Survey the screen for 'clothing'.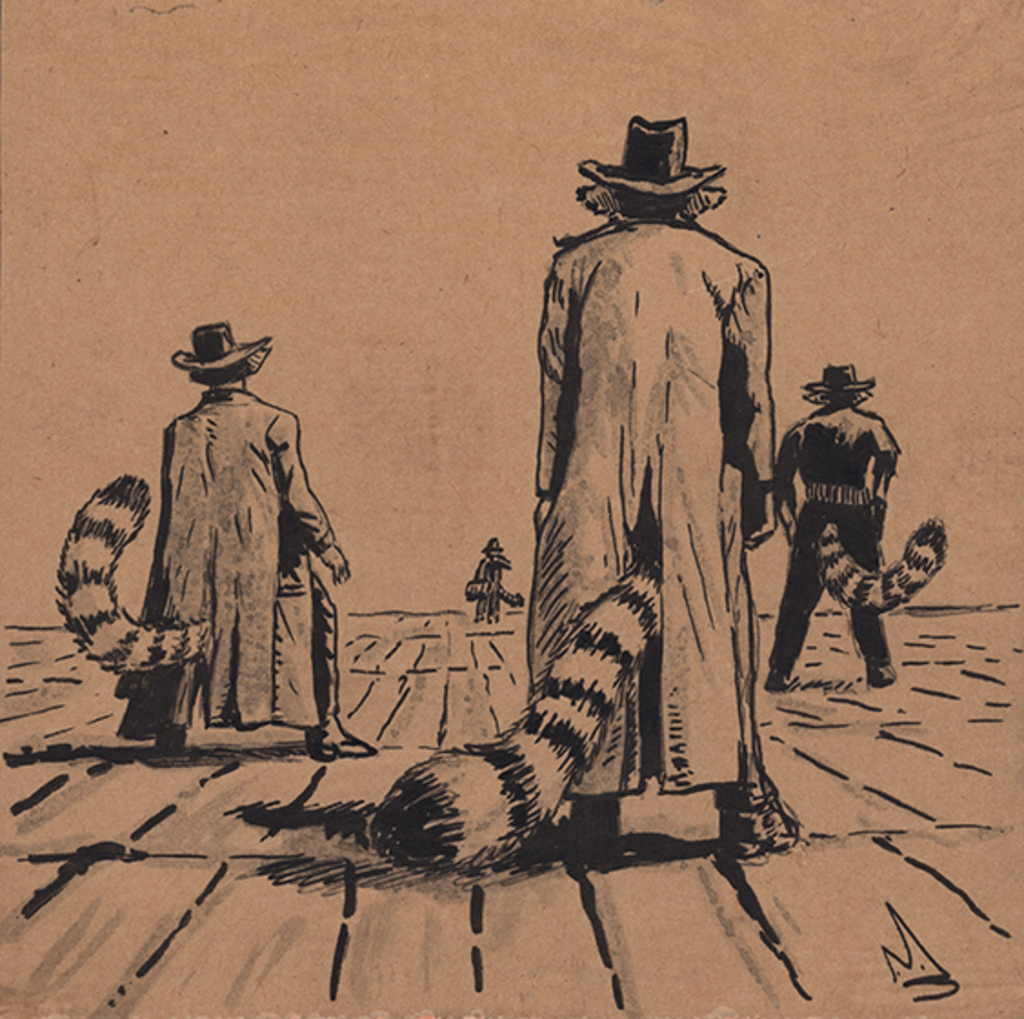
Survey found: [107,386,336,748].
